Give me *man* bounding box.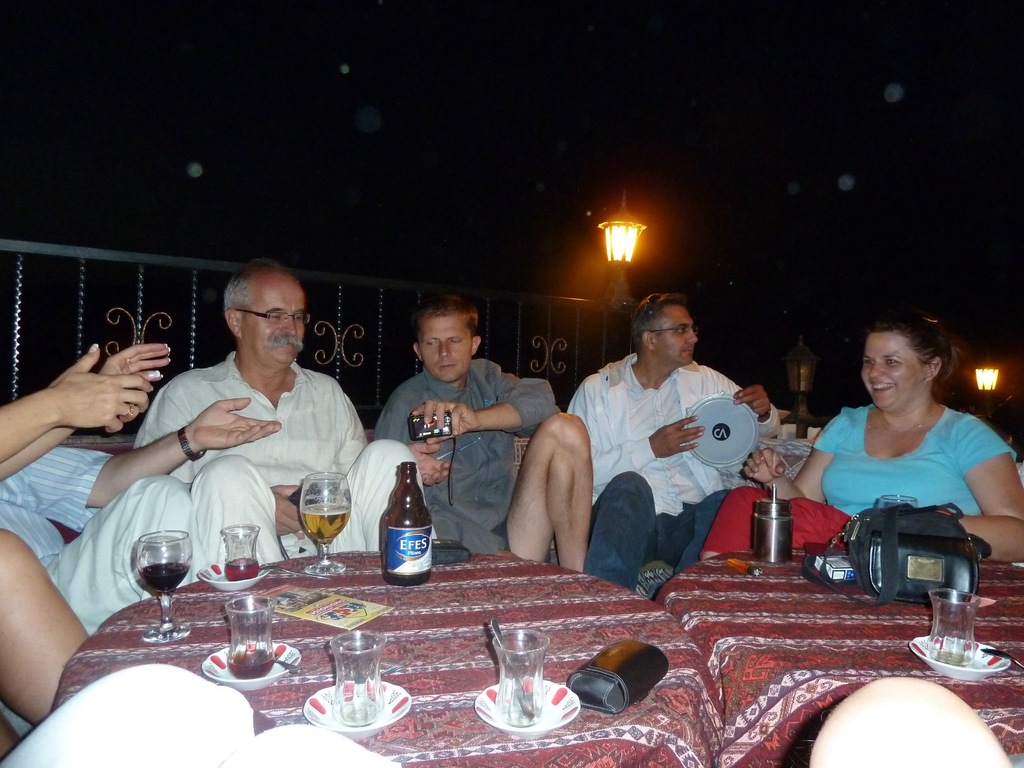
[369, 295, 591, 569].
